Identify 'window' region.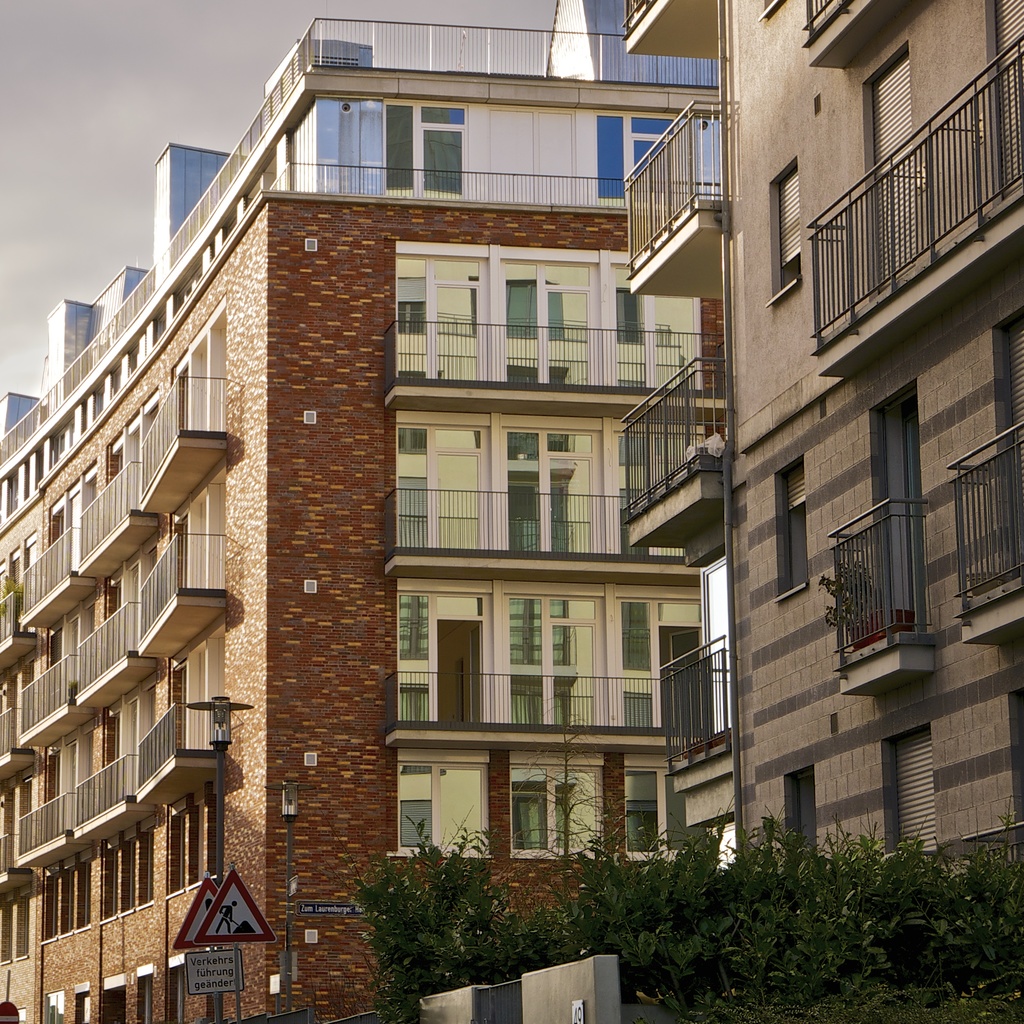
Region: box=[605, 589, 665, 735].
